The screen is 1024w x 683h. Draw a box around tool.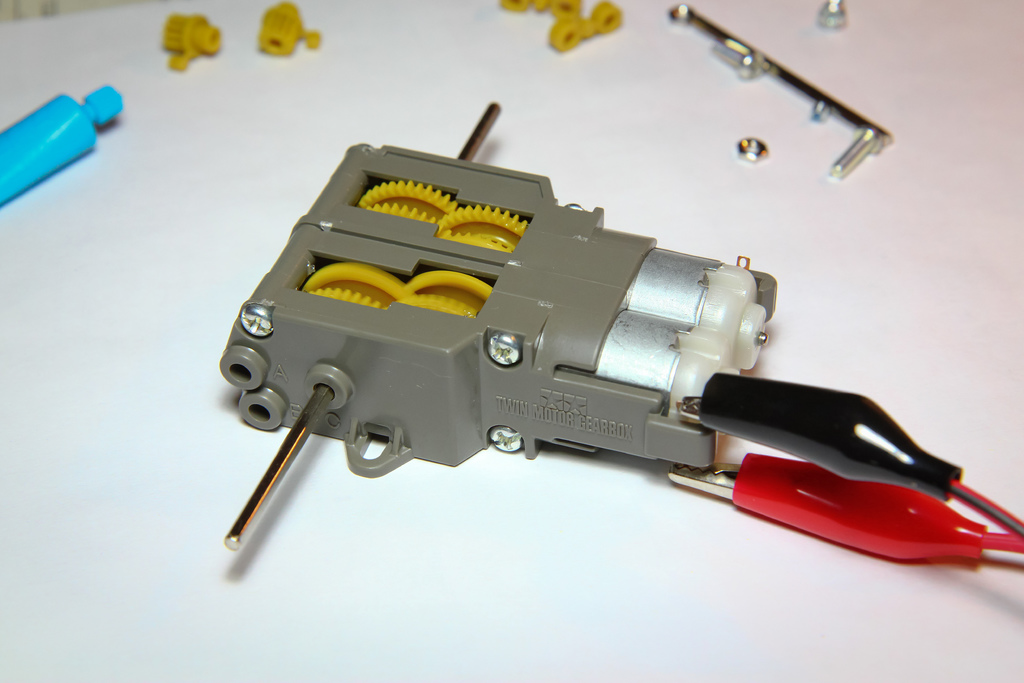
(161, 9, 224, 65).
